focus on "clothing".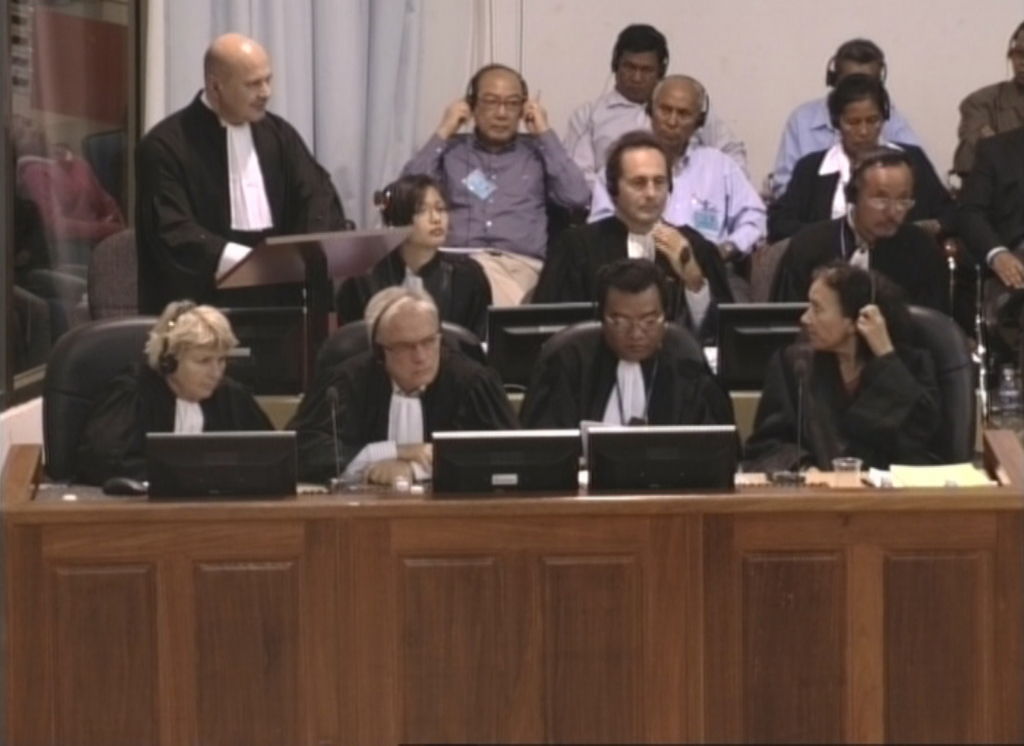
Focused at (68, 359, 277, 487).
